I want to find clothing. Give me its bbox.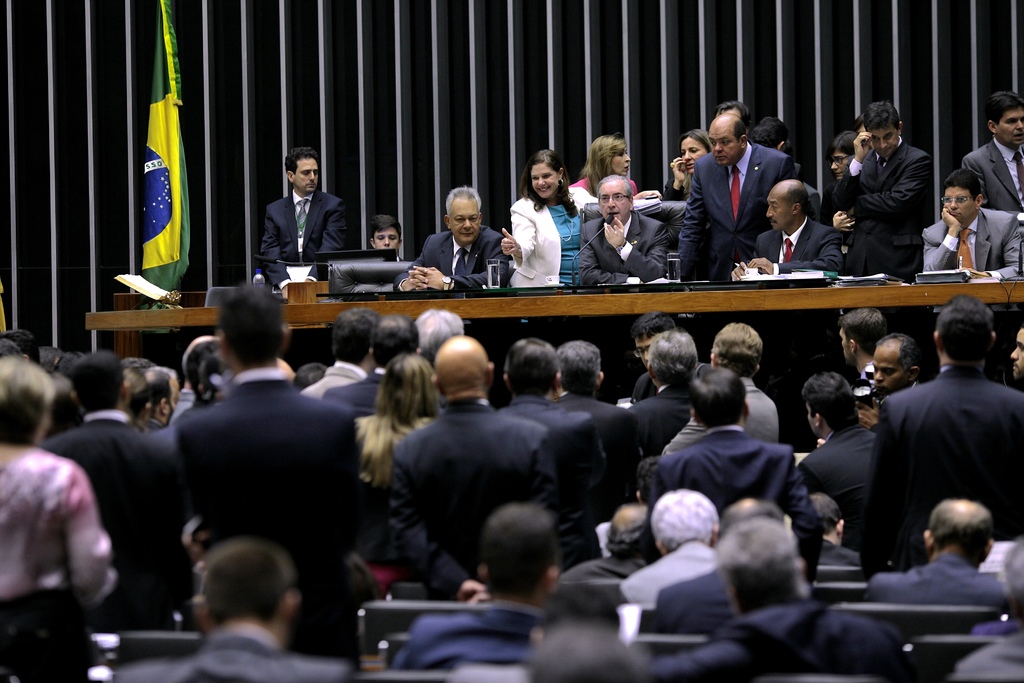
(left=508, top=194, right=618, bottom=289).
